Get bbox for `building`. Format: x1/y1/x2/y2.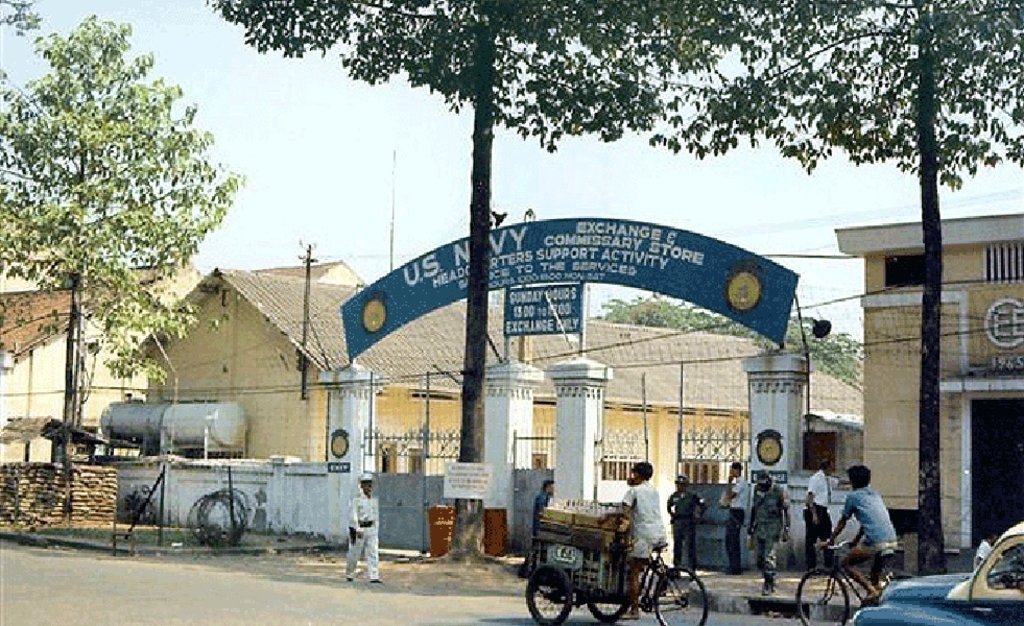
1/257/200/461.
